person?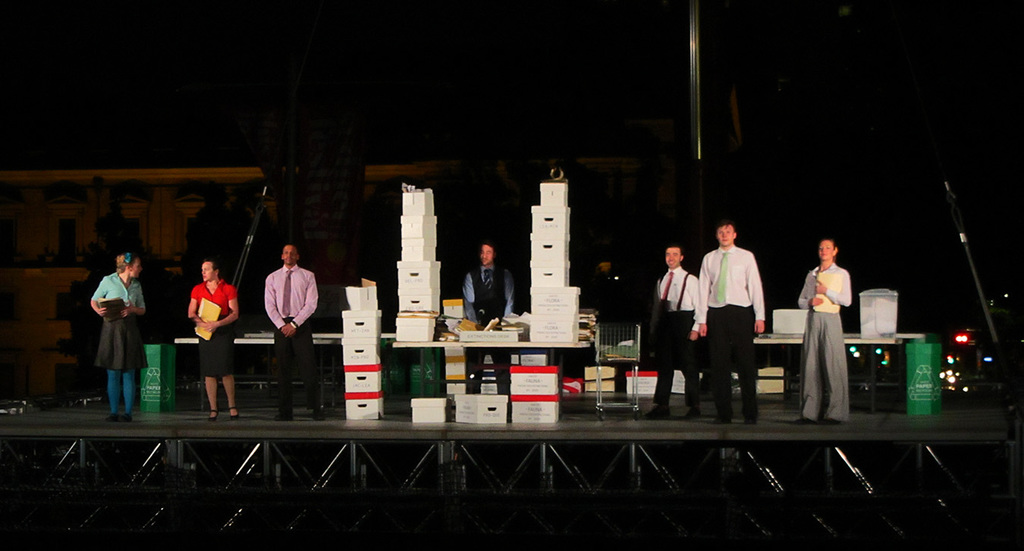
[left=456, top=236, right=517, bottom=393]
